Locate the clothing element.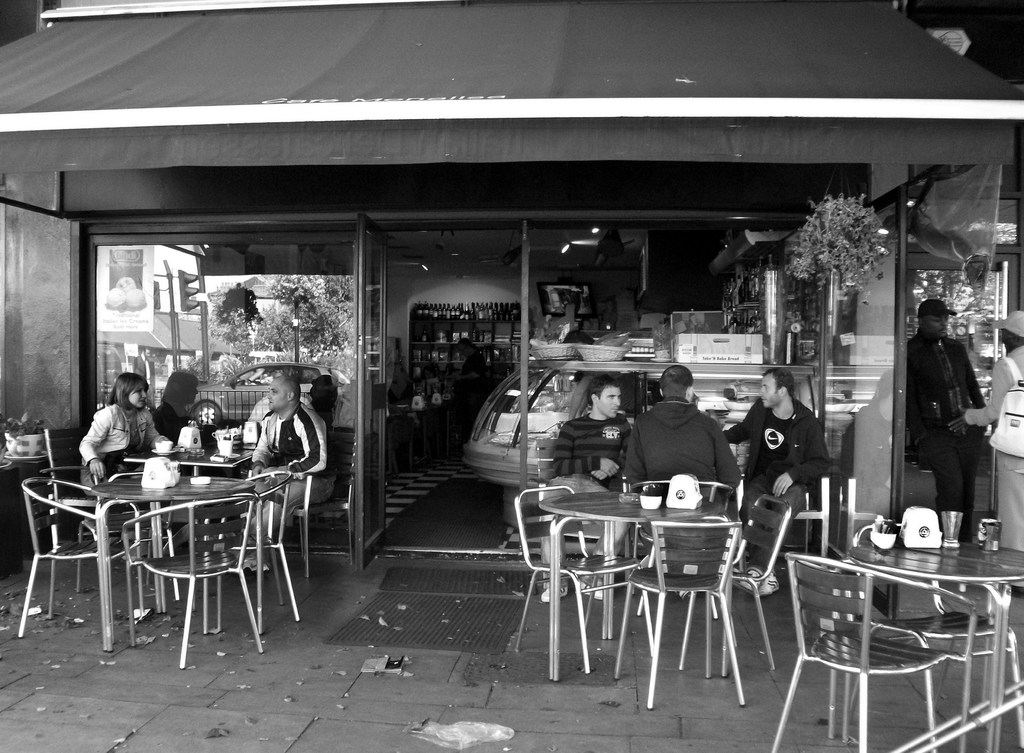
Element bbox: BBox(74, 401, 163, 485).
